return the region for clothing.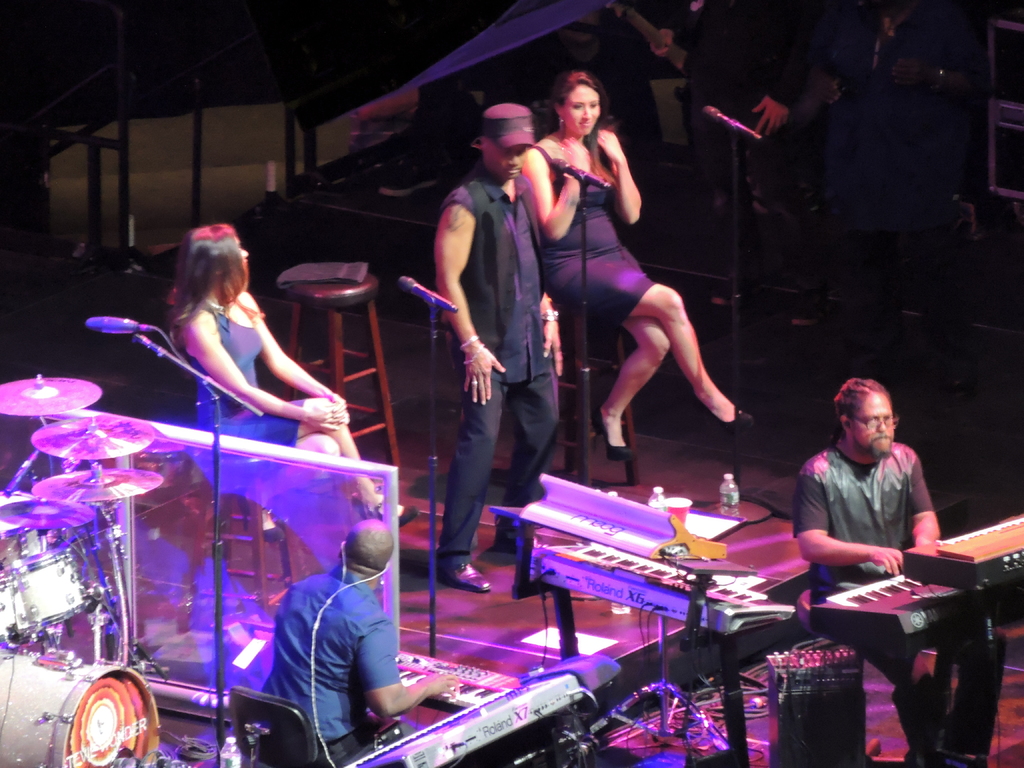
(x1=438, y1=175, x2=564, y2=576).
